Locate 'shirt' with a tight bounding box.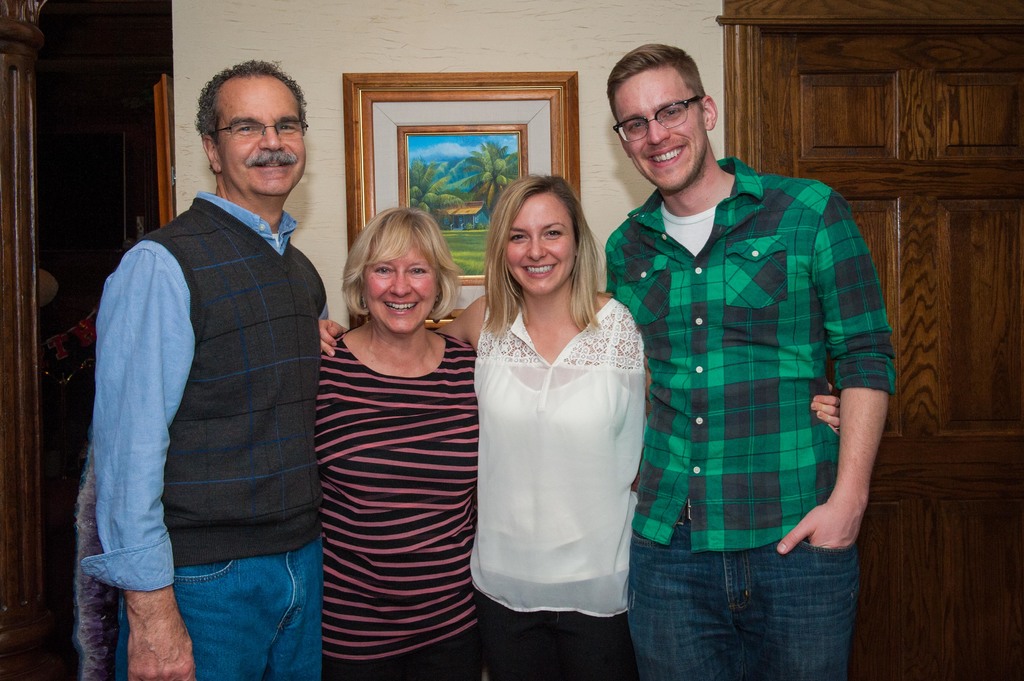
[left=610, top=125, right=893, bottom=581].
